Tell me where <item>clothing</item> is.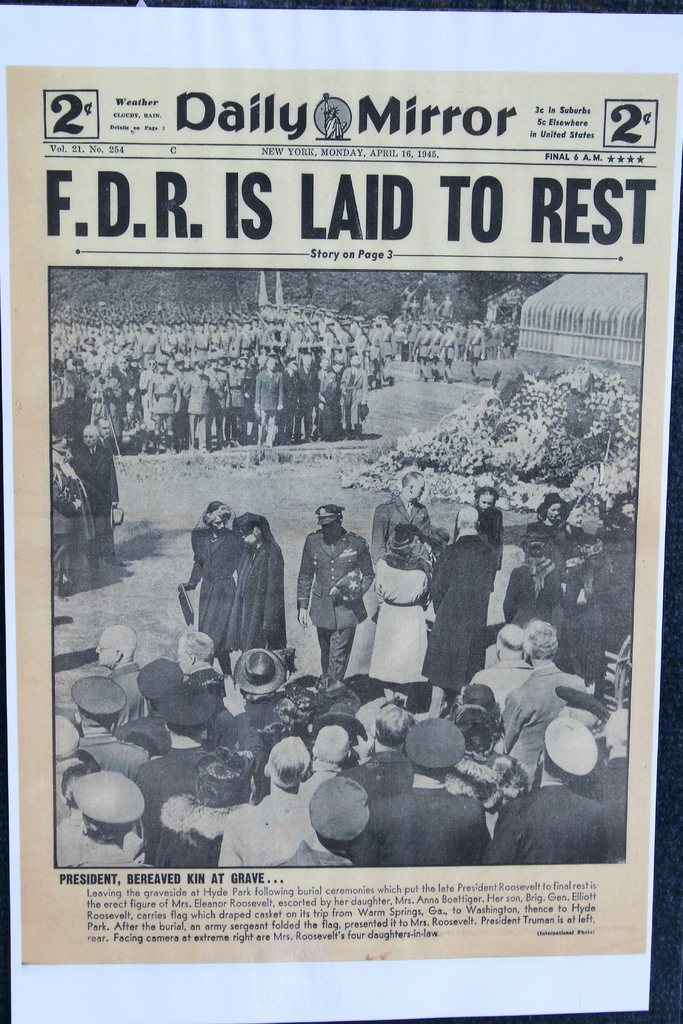
<item>clothing</item> is at {"x1": 562, "y1": 552, "x2": 601, "y2": 671}.
